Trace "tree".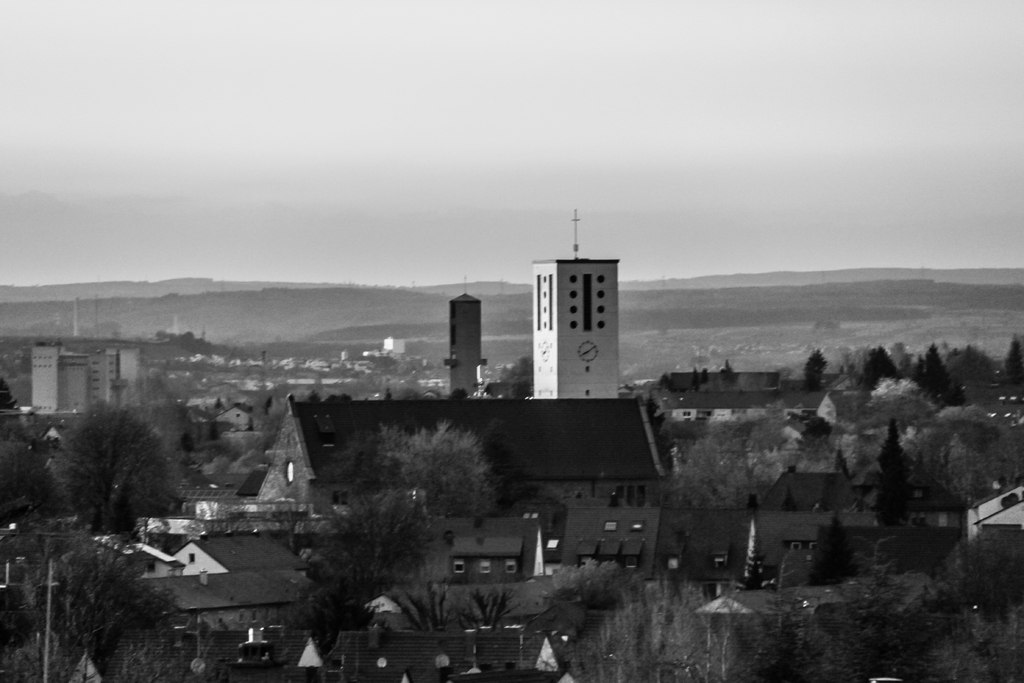
Traced to [0, 441, 68, 526].
